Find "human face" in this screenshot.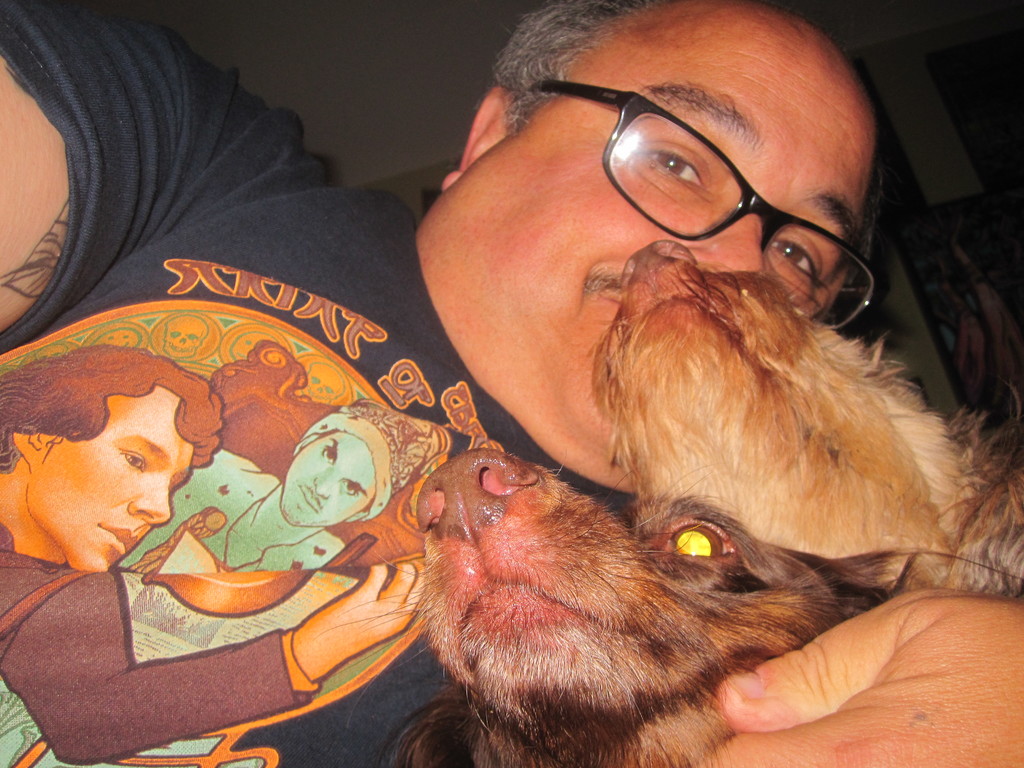
The bounding box for "human face" is [441, 32, 865, 426].
